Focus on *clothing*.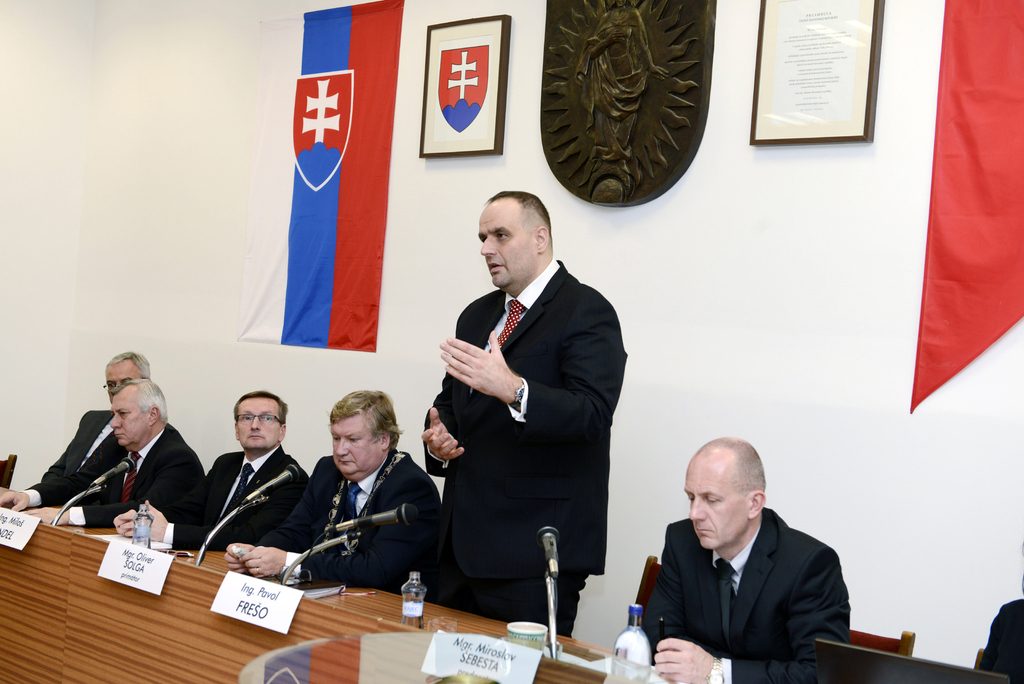
Focused at detection(69, 425, 207, 520).
